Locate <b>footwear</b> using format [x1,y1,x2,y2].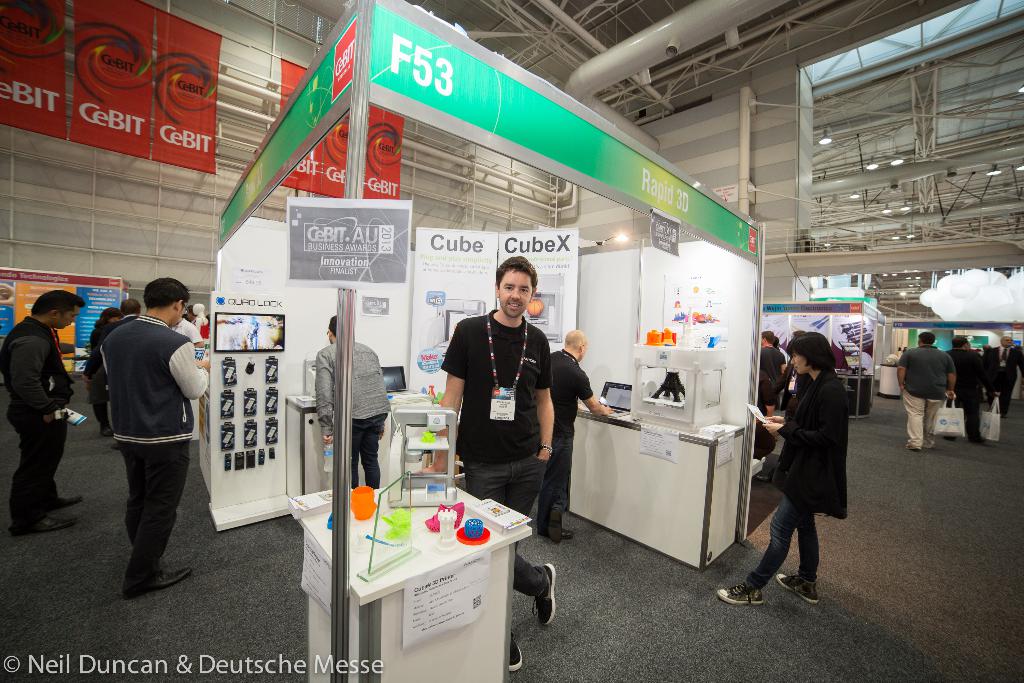
[536,559,557,628].
